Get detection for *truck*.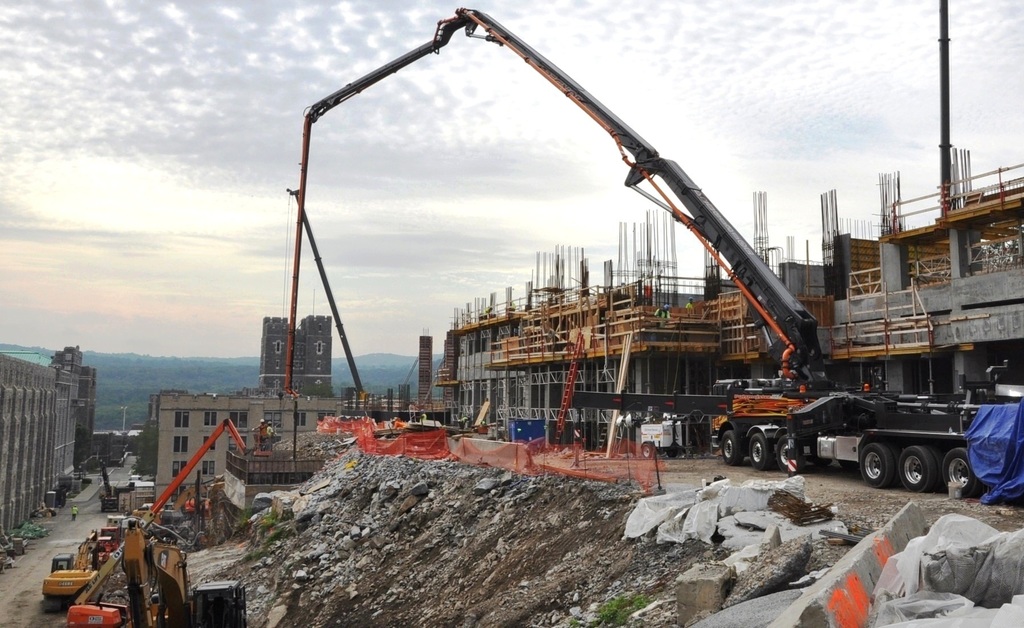
Detection: {"x1": 692, "y1": 381, "x2": 1007, "y2": 493}.
